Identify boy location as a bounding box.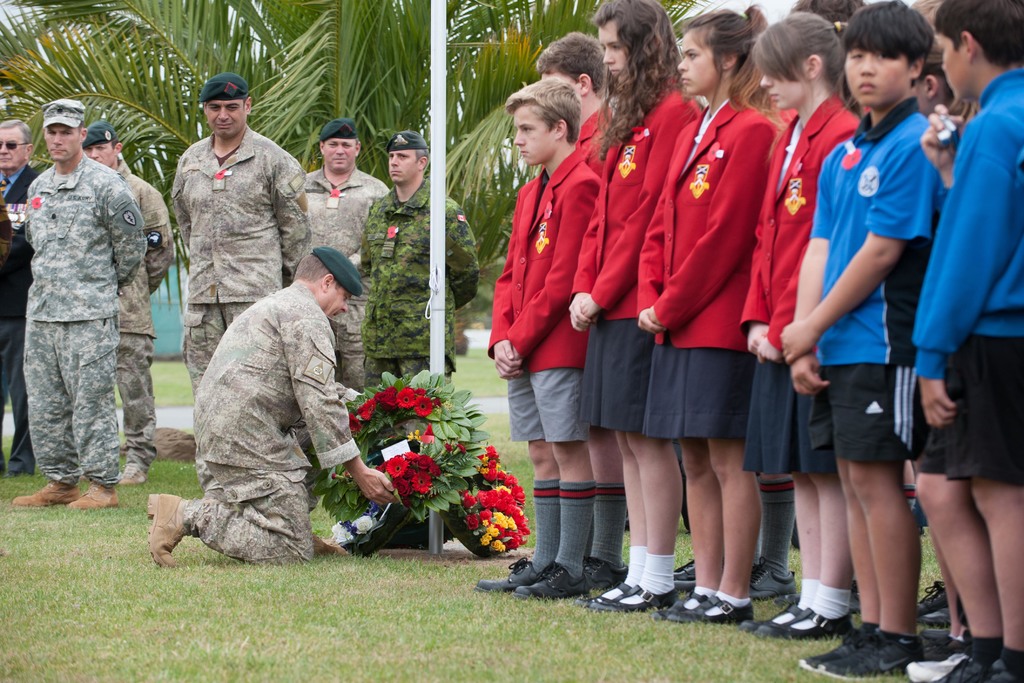
bbox=[470, 77, 601, 598].
